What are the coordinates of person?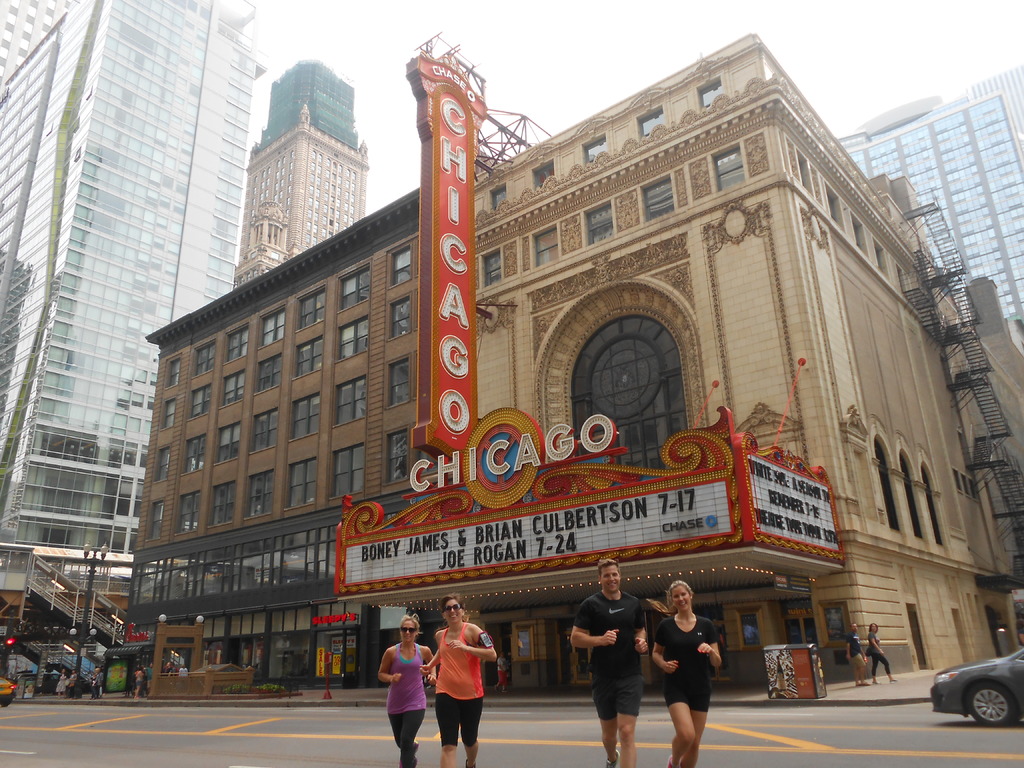
rect(570, 556, 652, 767).
